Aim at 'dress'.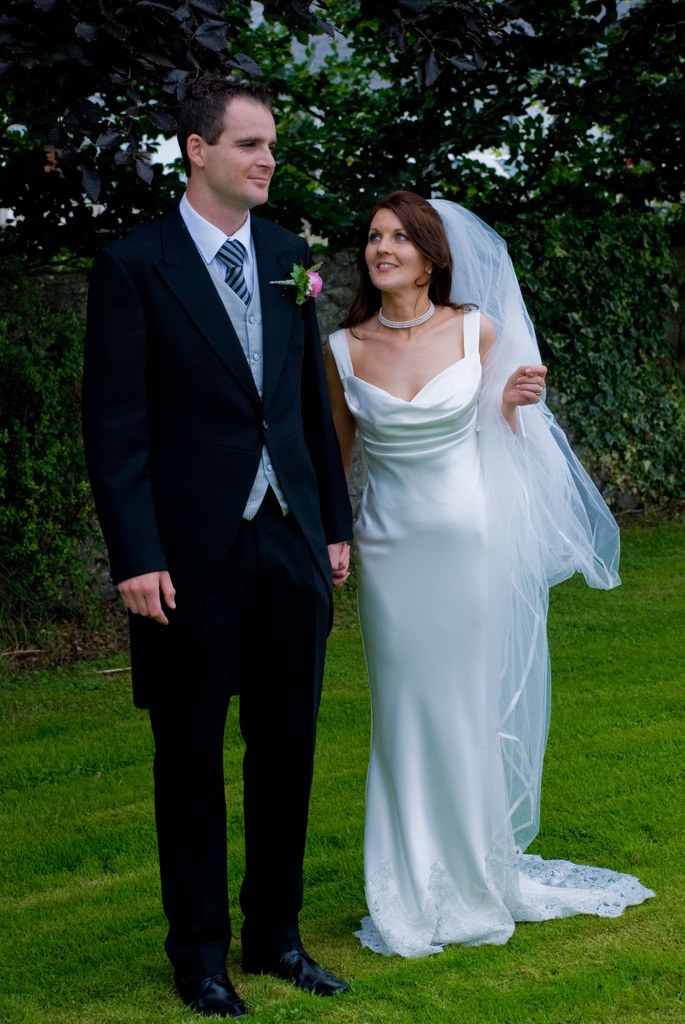
Aimed at l=301, t=315, r=652, b=977.
